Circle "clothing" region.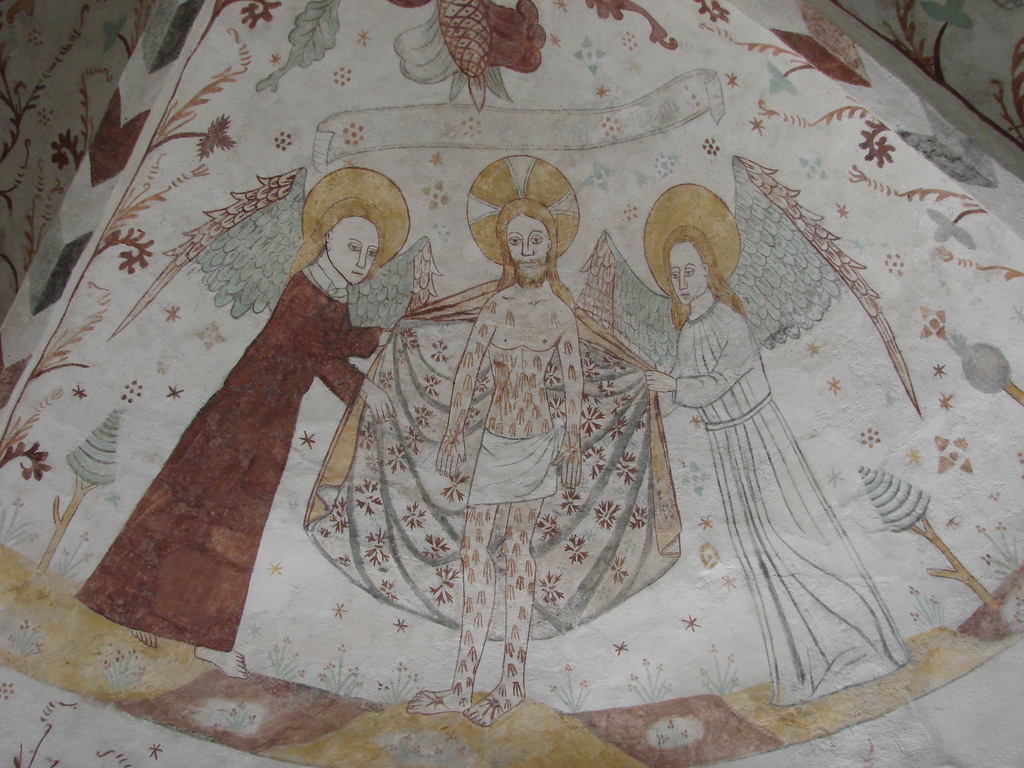
Region: (303, 198, 692, 641).
